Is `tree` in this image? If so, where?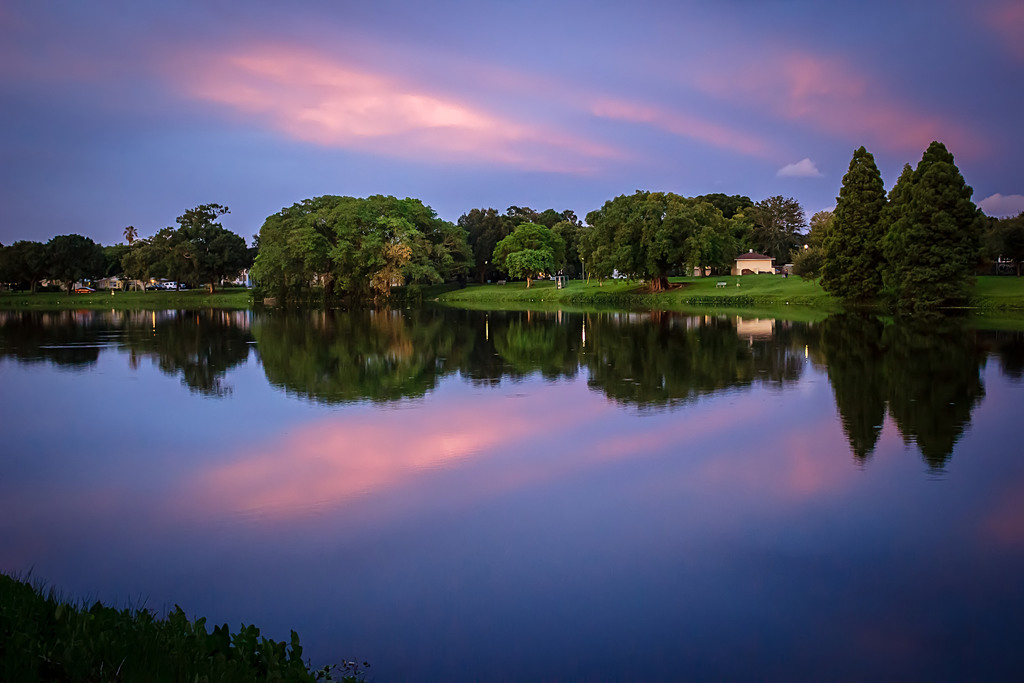
Yes, at rect(748, 187, 812, 262).
